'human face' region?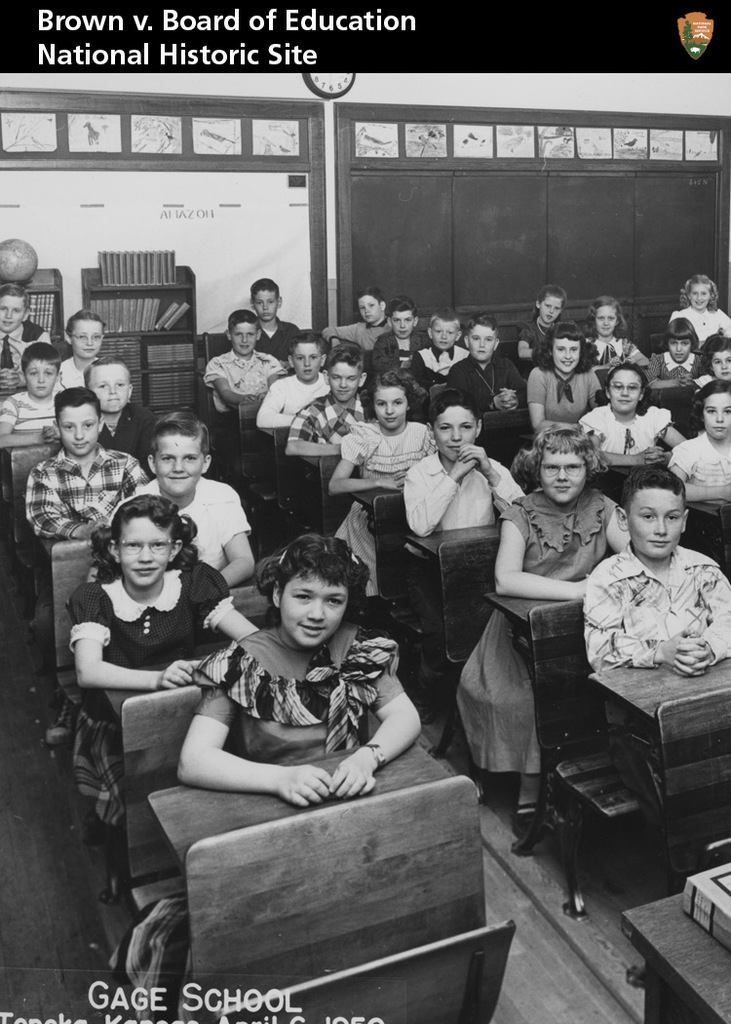
<bbox>553, 338, 581, 372</bbox>
